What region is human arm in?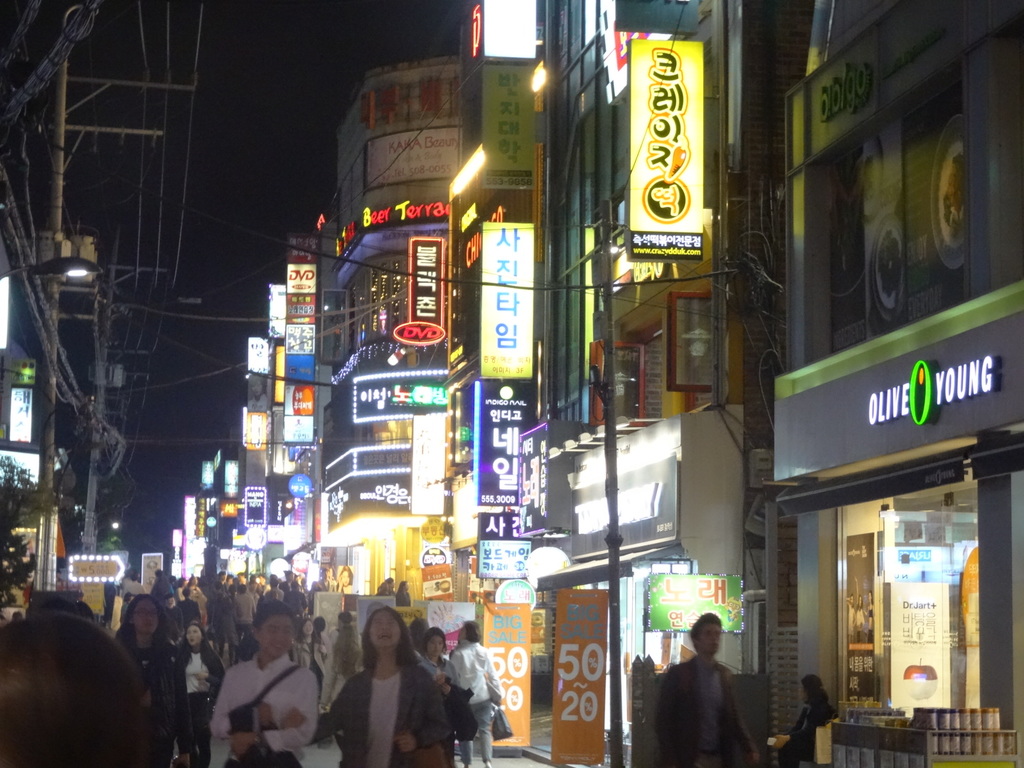
[left=793, top=712, right=834, bottom=744].
